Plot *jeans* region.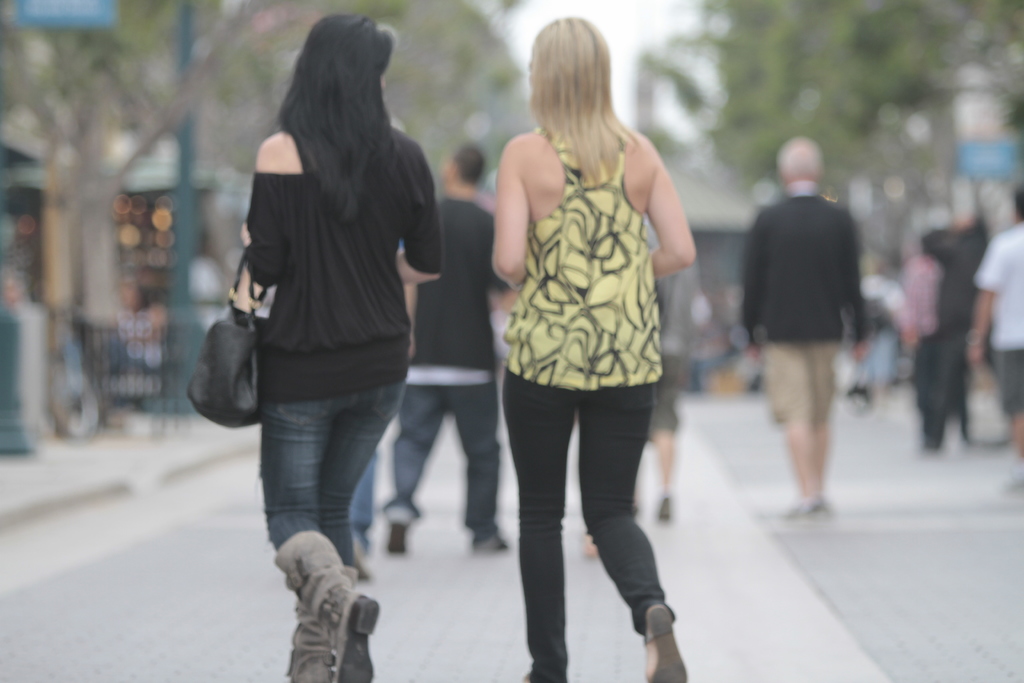
Plotted at [380, 383, 501, 542].
